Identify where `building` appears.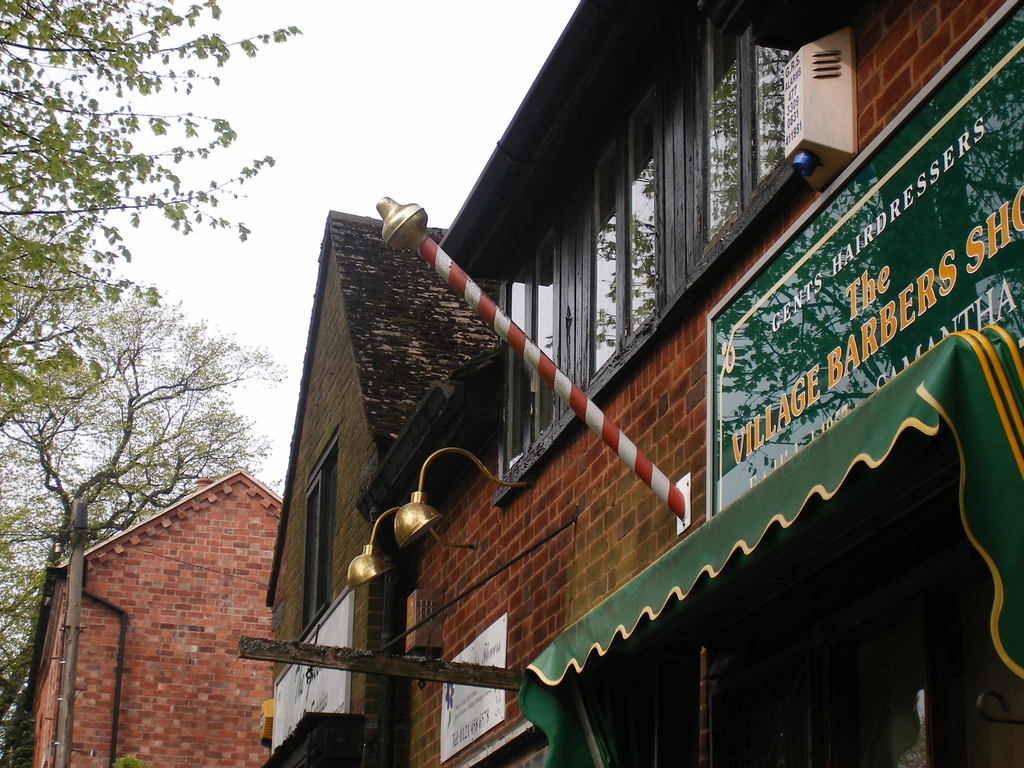
Appears at select_region(20, 468, 283, 767).
